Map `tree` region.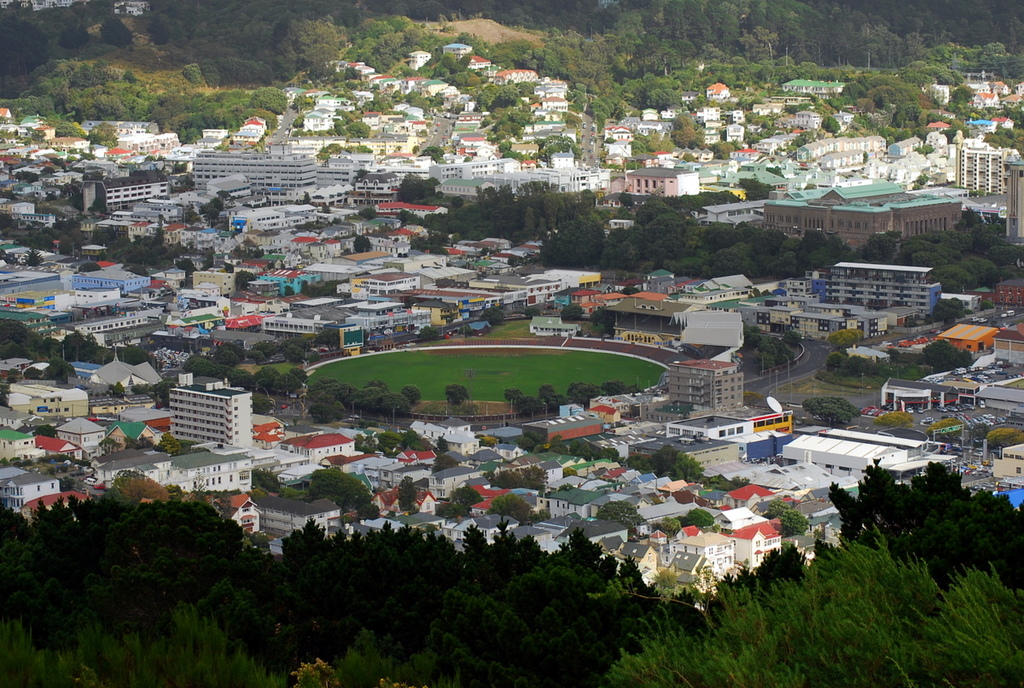
Mapped to [460, 322, 474, 335].
